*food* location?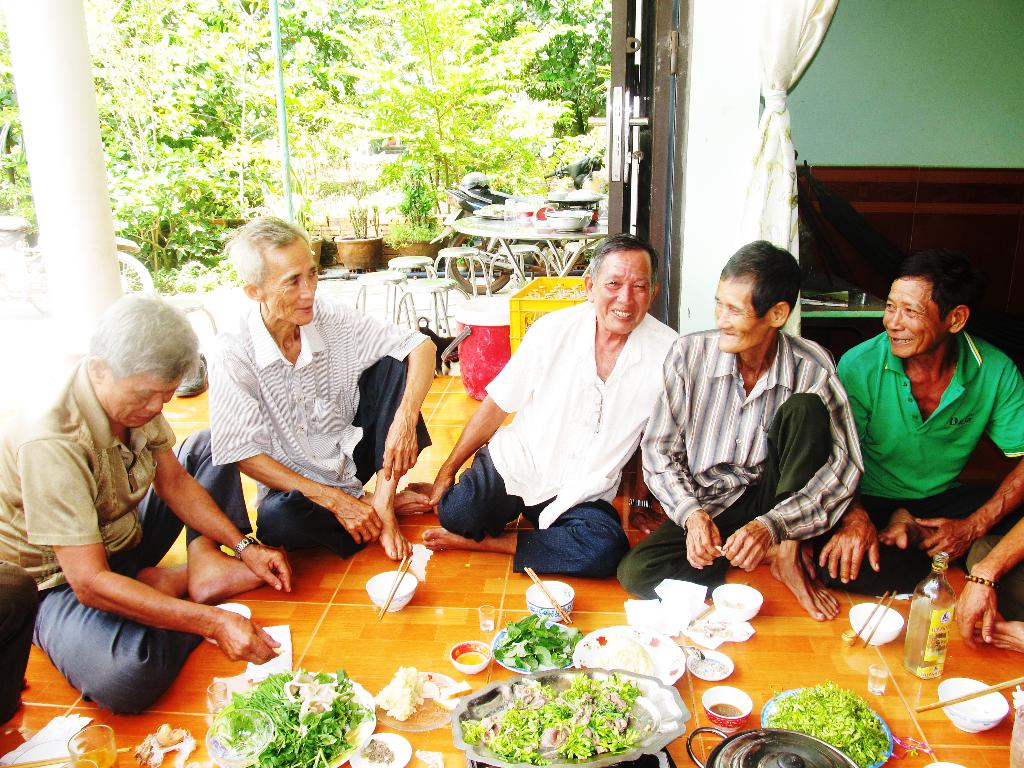
380/663/442/724
